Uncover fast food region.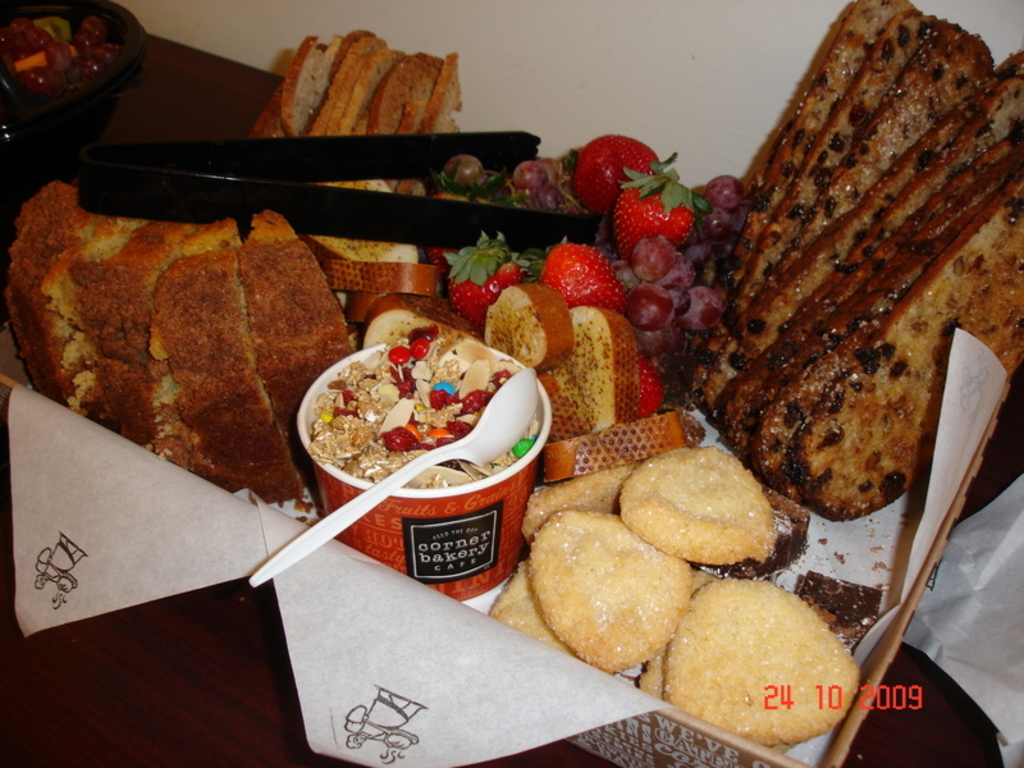
Uncovered: <region>618, 438, 797, 559</region>.
